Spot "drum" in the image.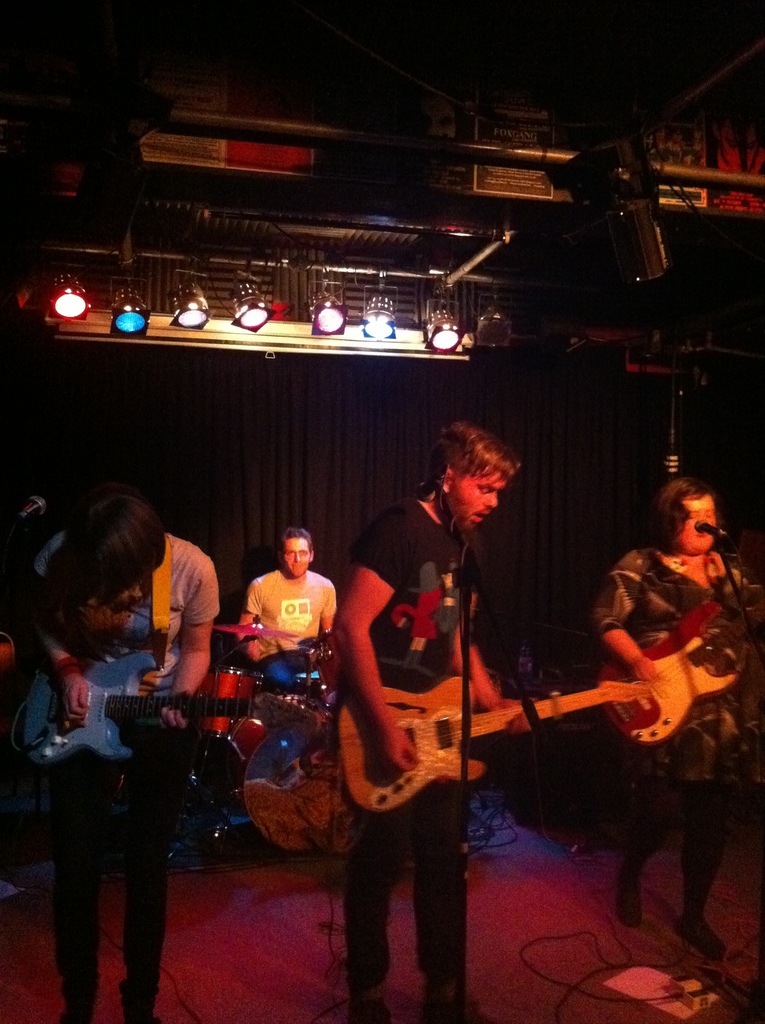
"drum" found at region(310, 629, 341, 710).
